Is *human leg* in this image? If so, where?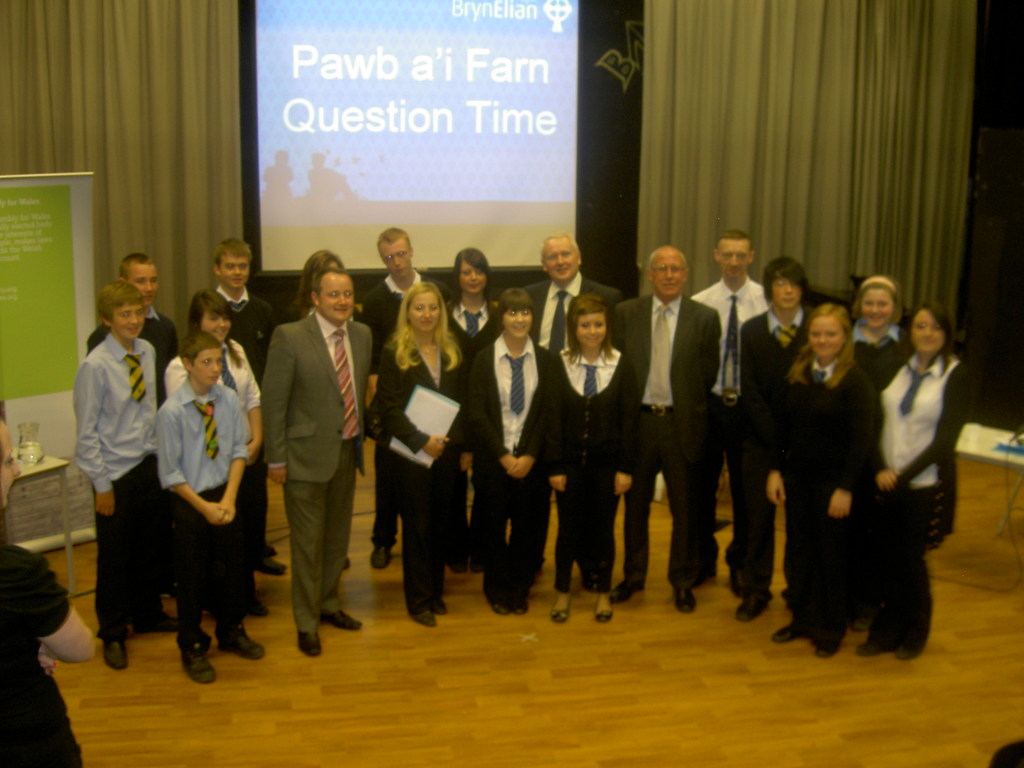
Yes, at <region>696, 440, 725, 580</region>.
